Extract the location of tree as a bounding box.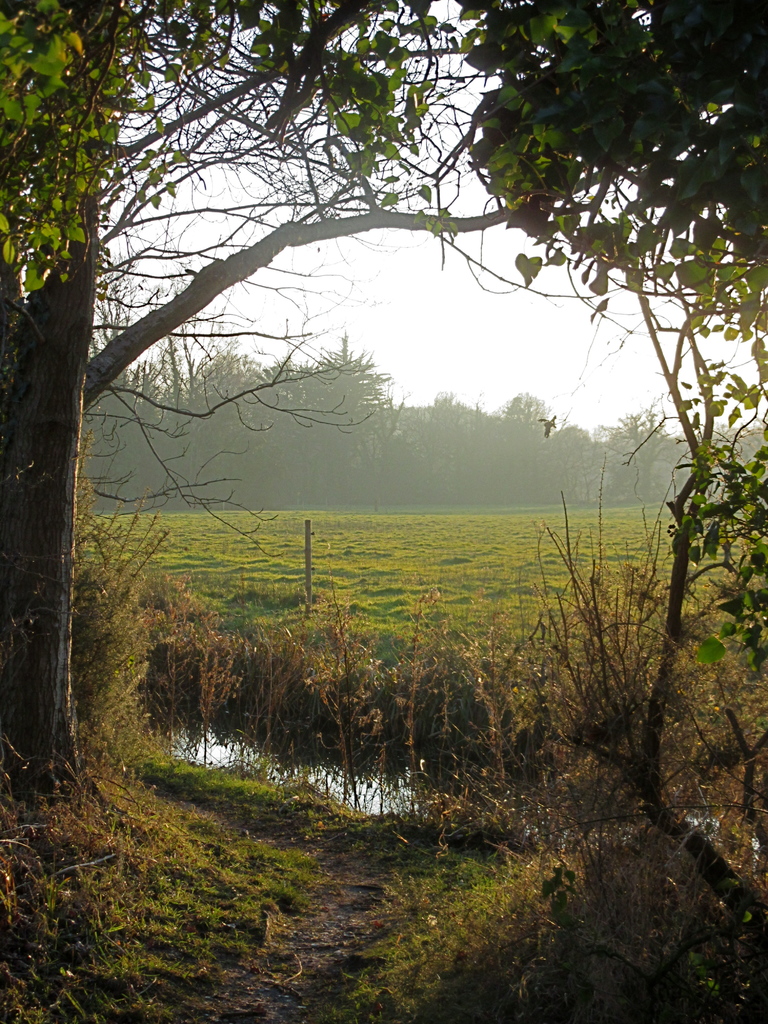
<bbox>724, 413, 767, 497</bbox>.
